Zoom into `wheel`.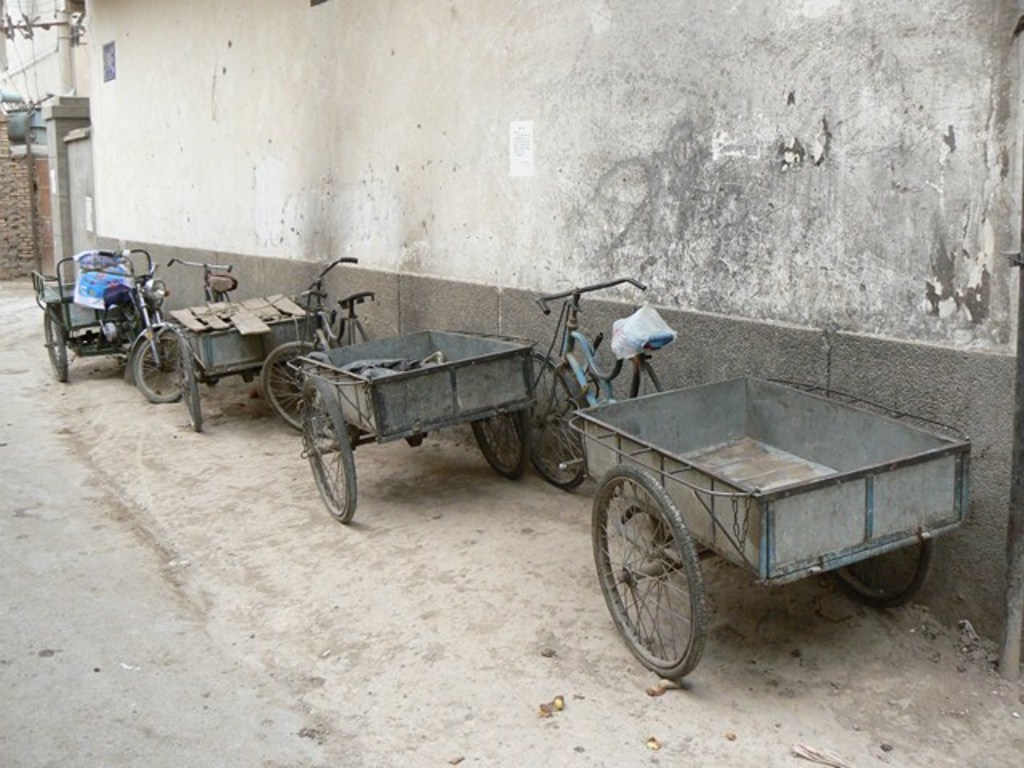
Zoom target: 259, 336, 326, 435.
